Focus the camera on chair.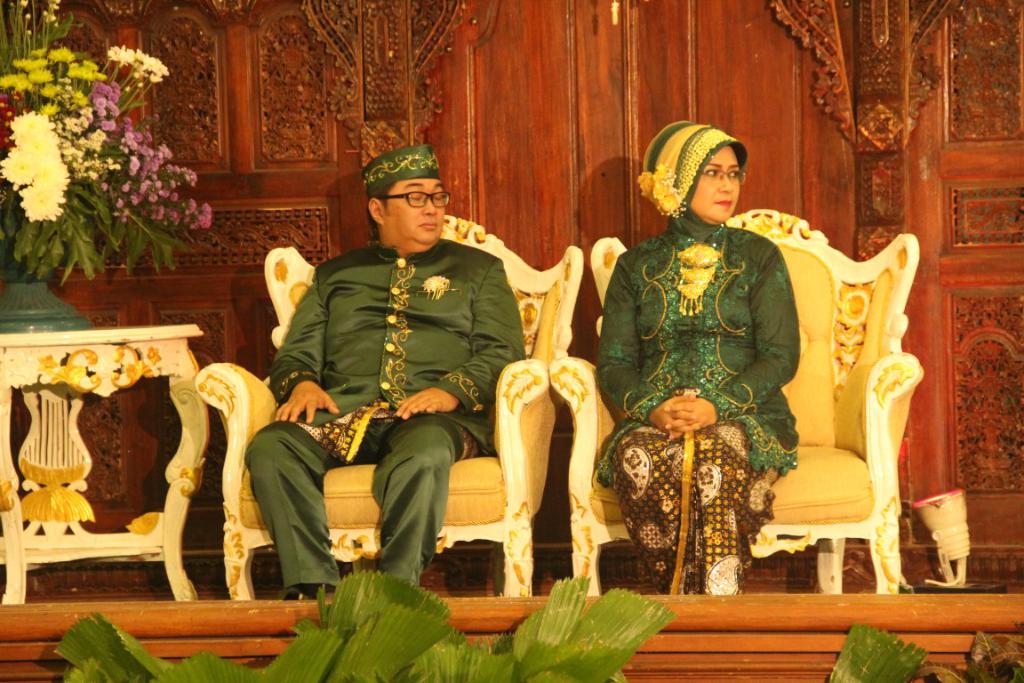
Focus region: <box>191,215,576,607</box>.
